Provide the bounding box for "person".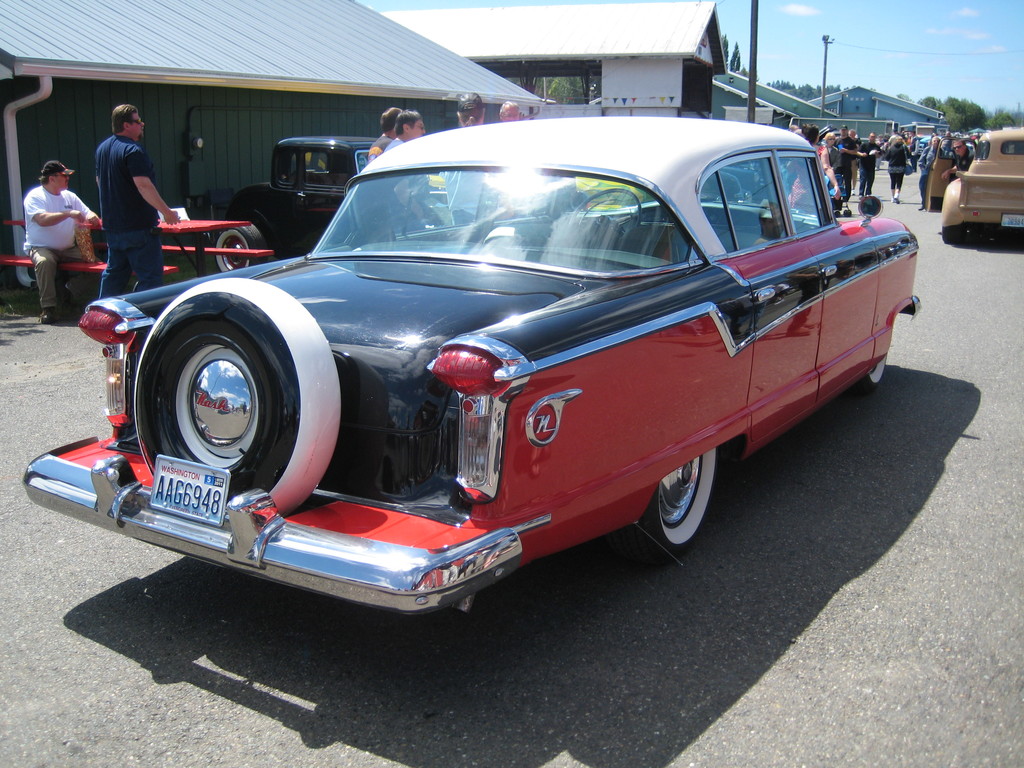
x1=21 y1=159 x2=97 y2=321.
